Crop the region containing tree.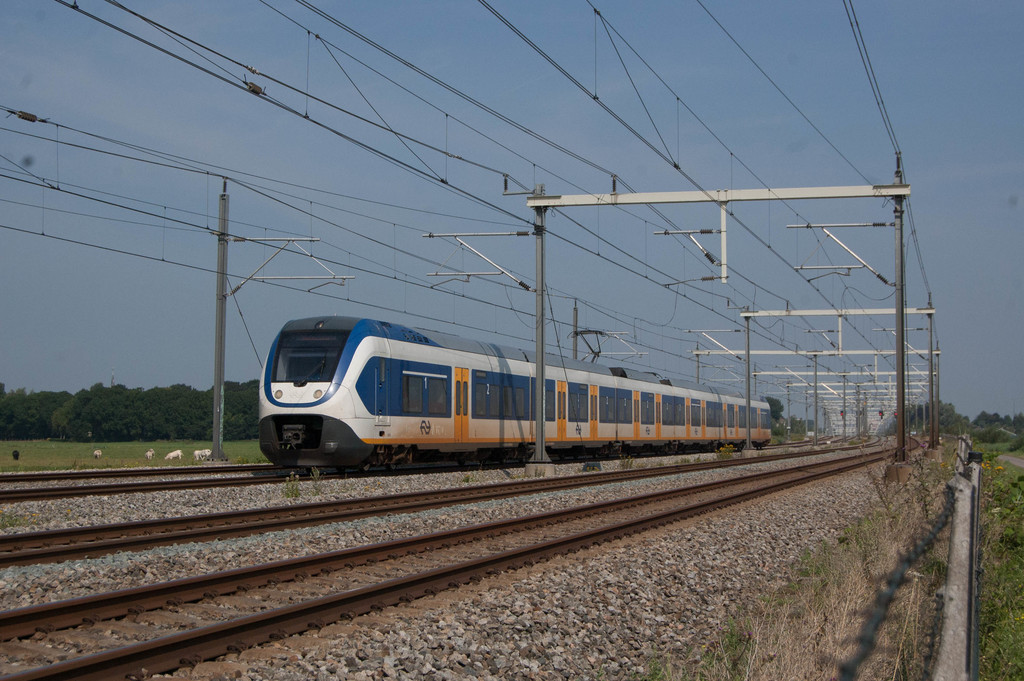
Crop region: rect(767, 395, 783, 422).
